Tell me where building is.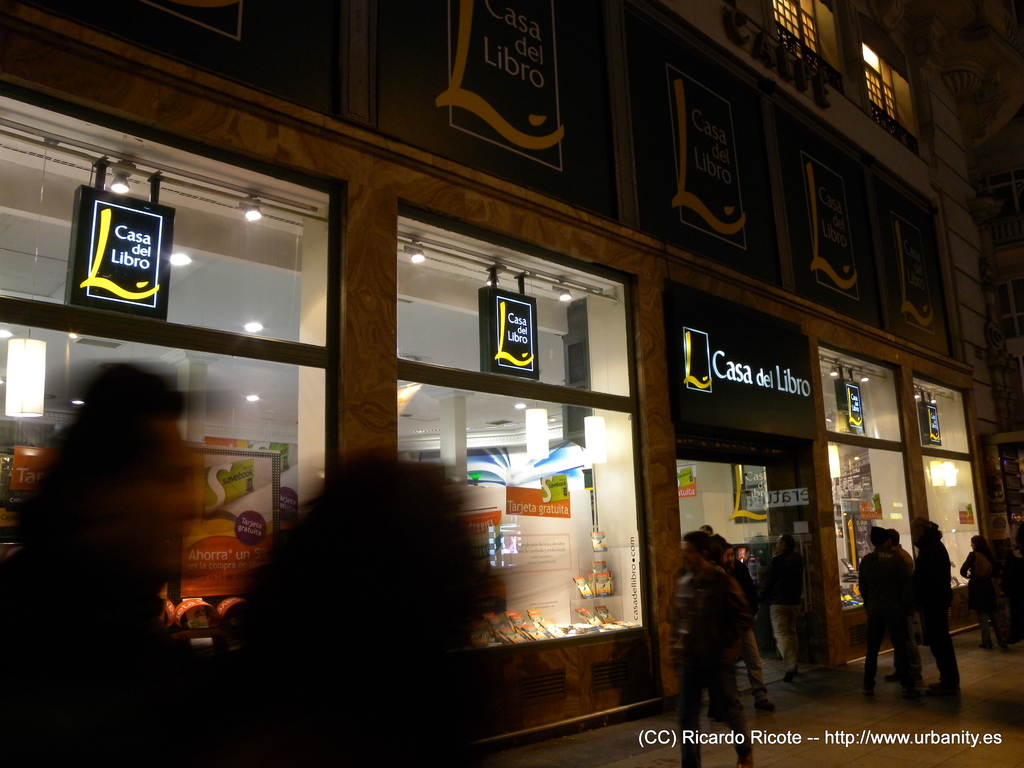
building is at BBox(0, 0, 1014, 758).
